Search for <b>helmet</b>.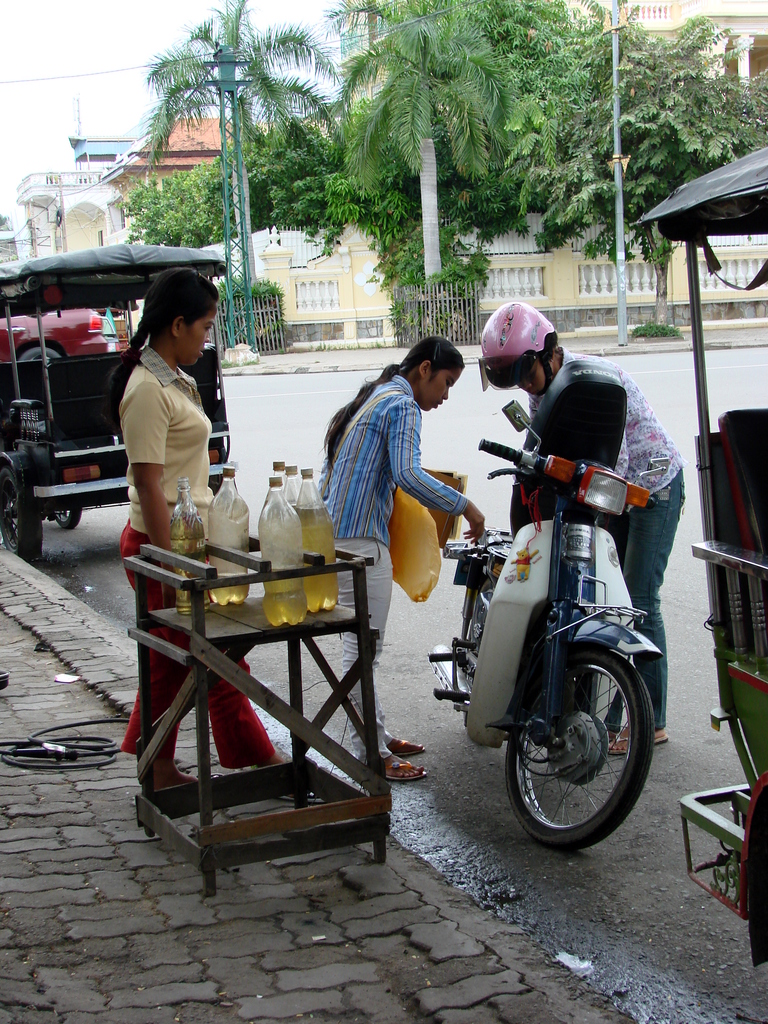
Found at {"x1": 479, "y1": 300, "x2": 557, "y2": 400}.
